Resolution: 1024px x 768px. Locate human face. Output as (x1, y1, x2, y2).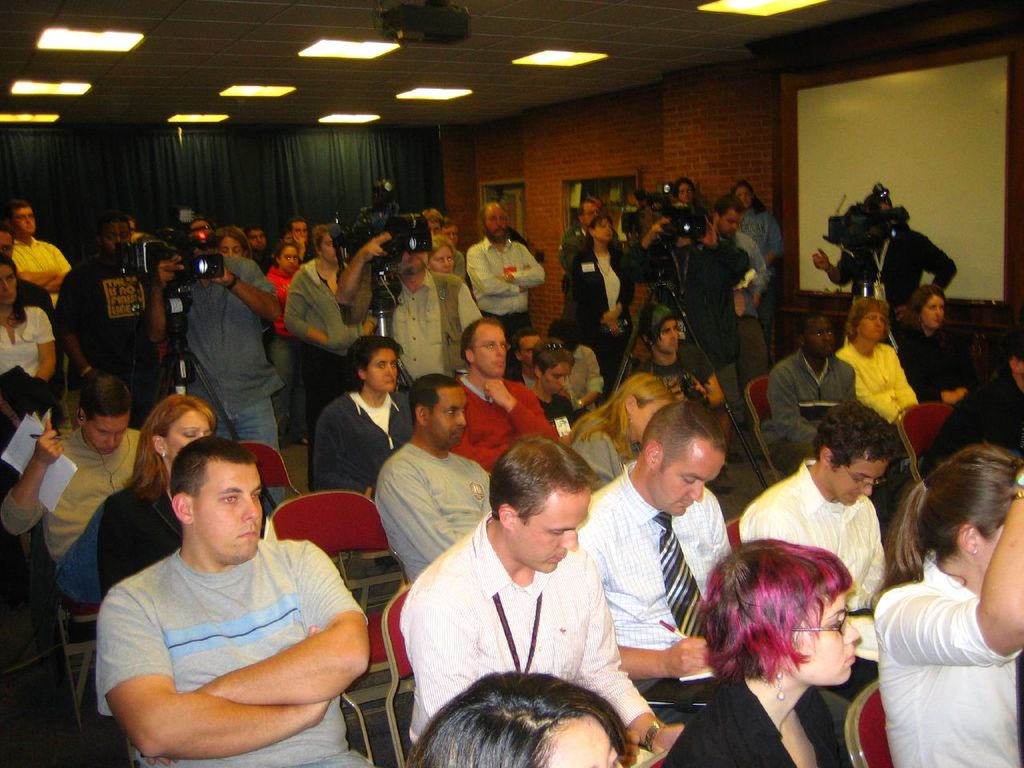
(593, 218, 614, 242).
